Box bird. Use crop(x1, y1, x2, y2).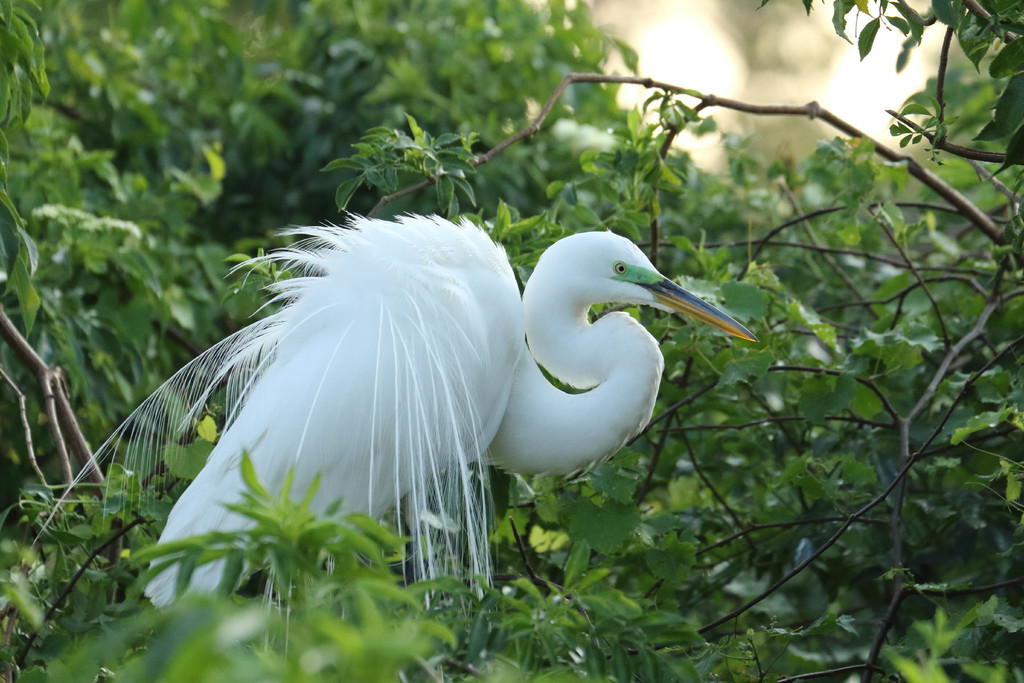
crop(16, 208, 768, 667).
